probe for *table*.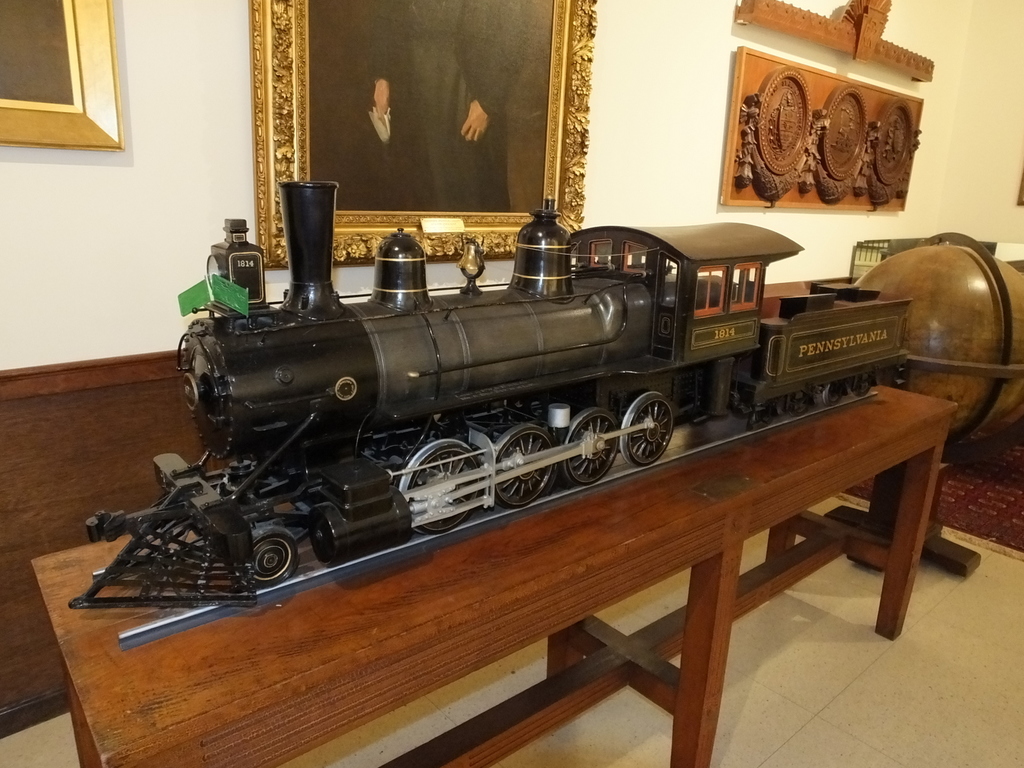
Probe result: box(29, 355, 972, 767).
